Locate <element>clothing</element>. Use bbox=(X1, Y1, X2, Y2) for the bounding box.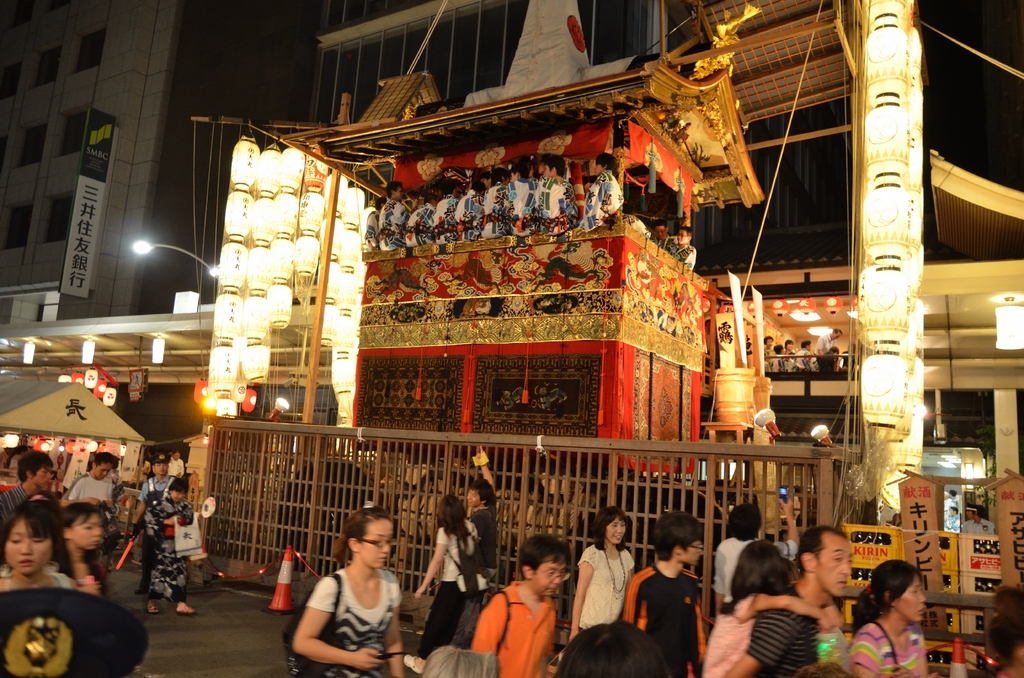
bbox=(460, 570, 583, 677).
